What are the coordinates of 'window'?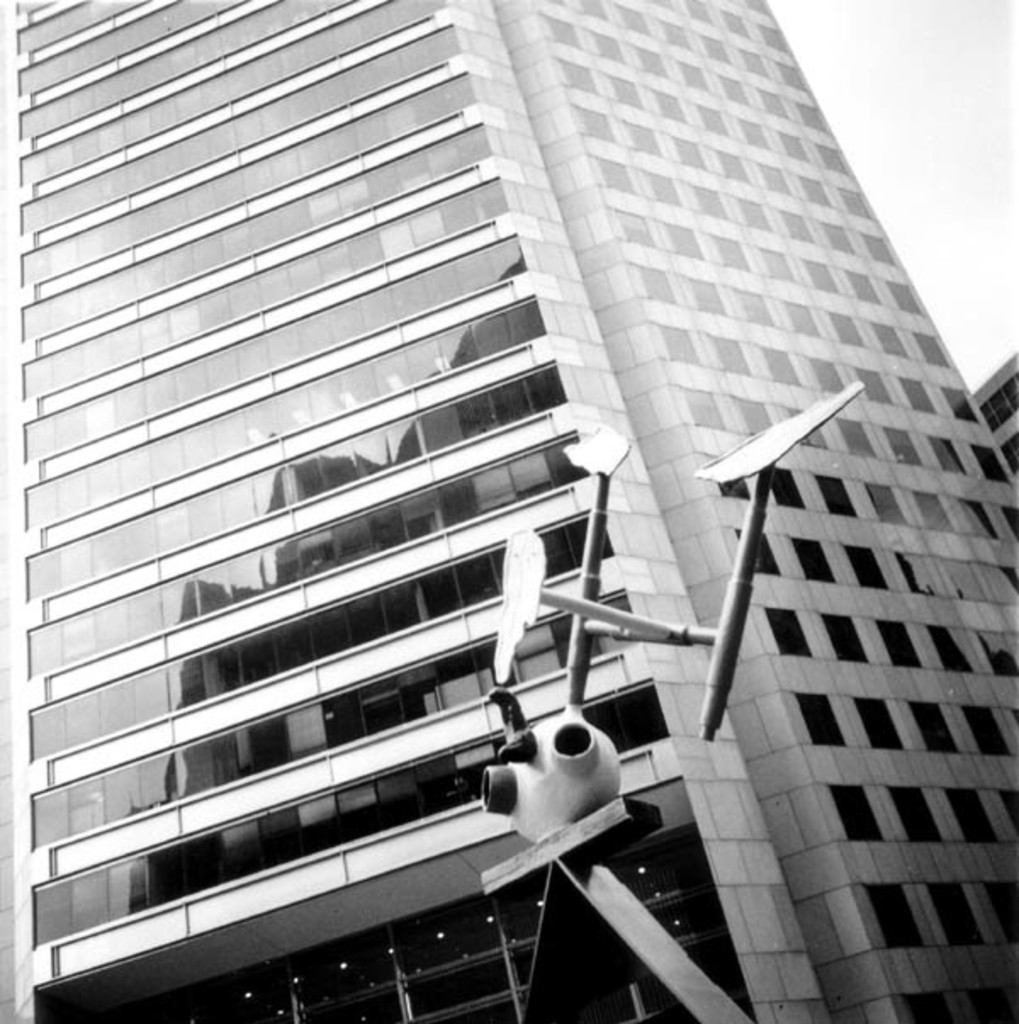
[x1=747, y1=119, x2=768, y2=151].
